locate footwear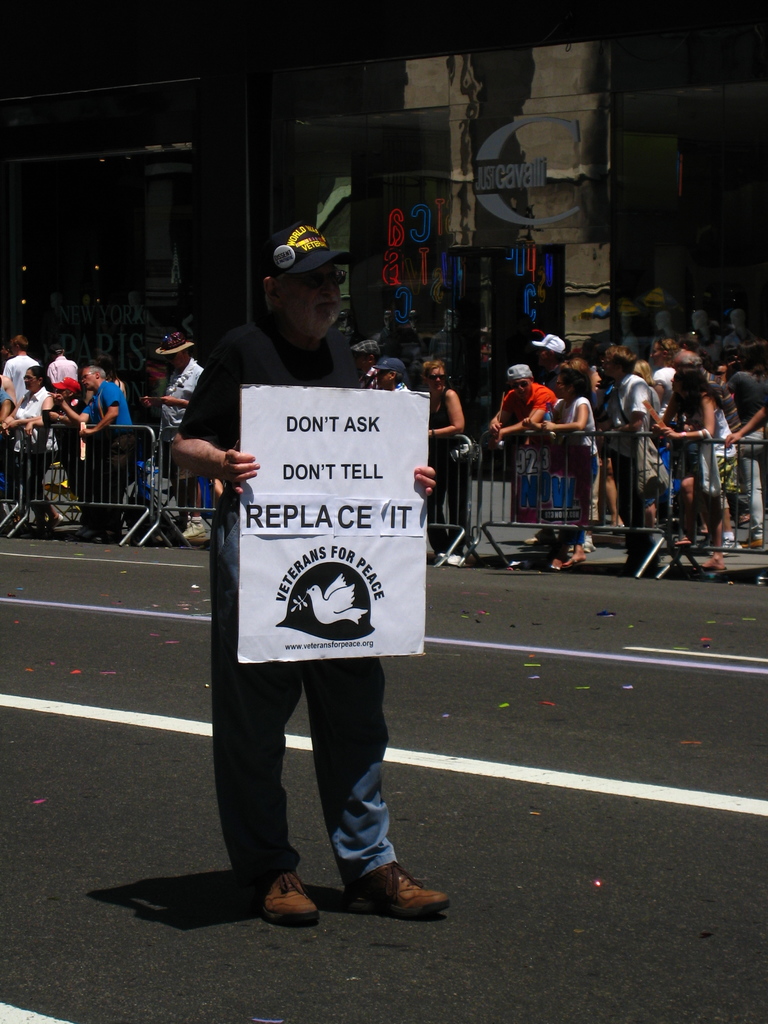
<region>737, 529, 761, 552</region>
